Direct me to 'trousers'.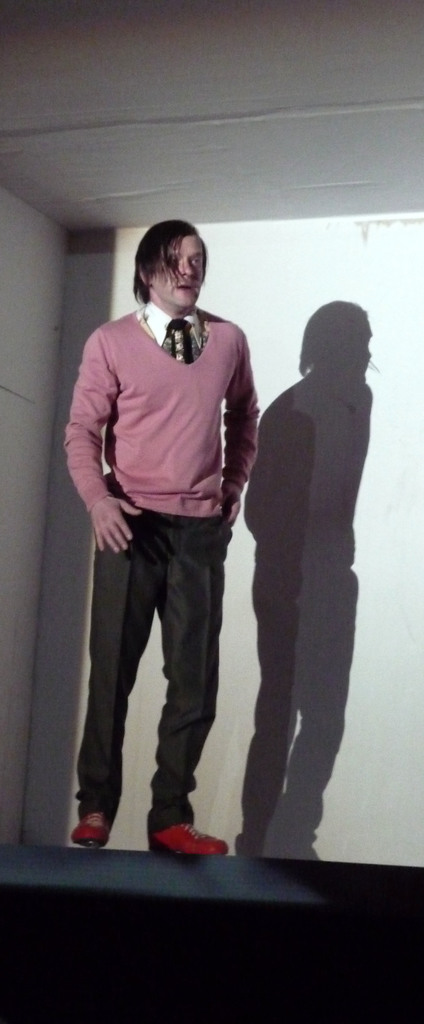
Direction: [86,520,243,817].
